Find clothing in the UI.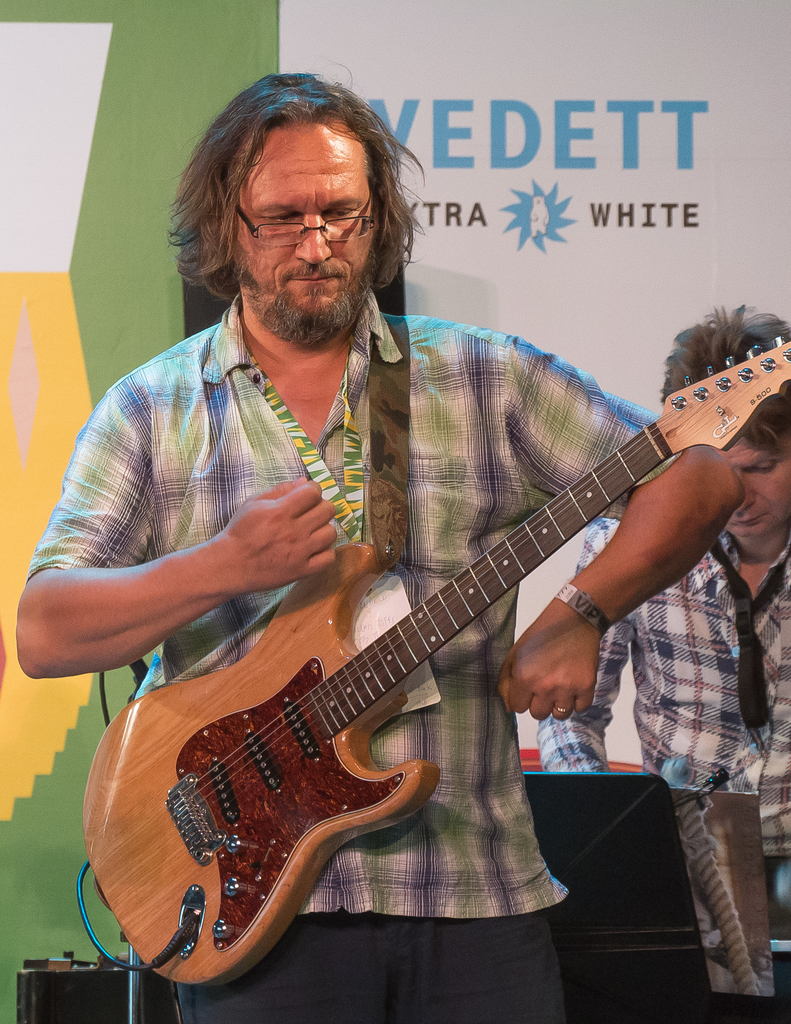
UI element at pyautogui.locateOnScreen(26, 279, 689, 1023).
